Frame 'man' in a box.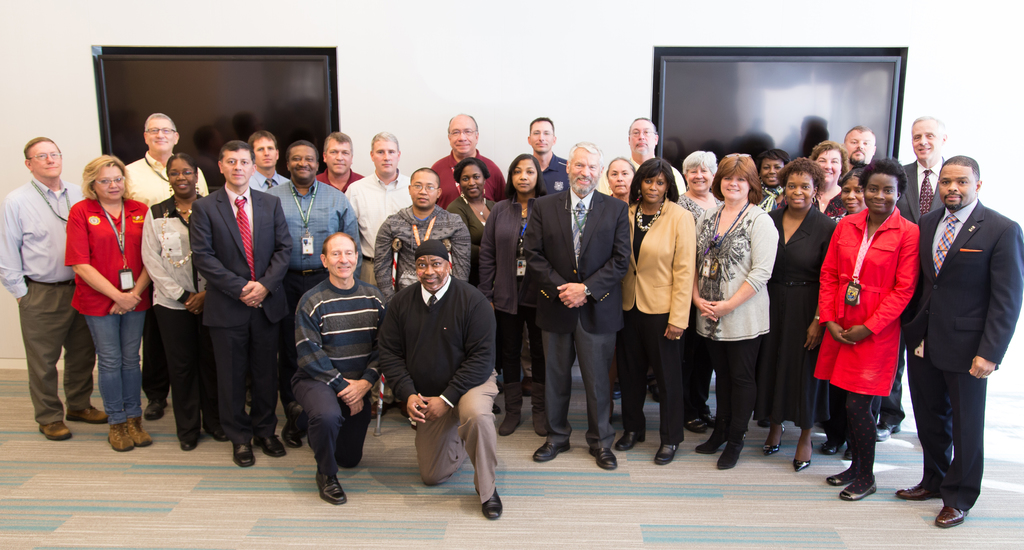
locate(125, 115, 206, 400).
